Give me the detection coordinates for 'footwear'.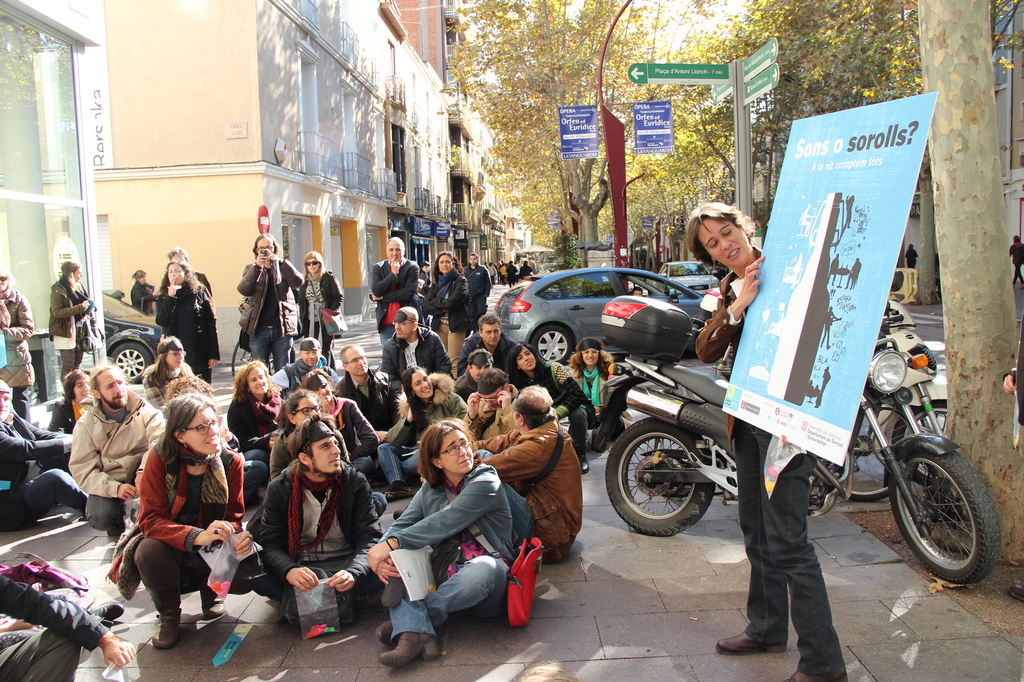
locate(593, 427, 612, 448).
